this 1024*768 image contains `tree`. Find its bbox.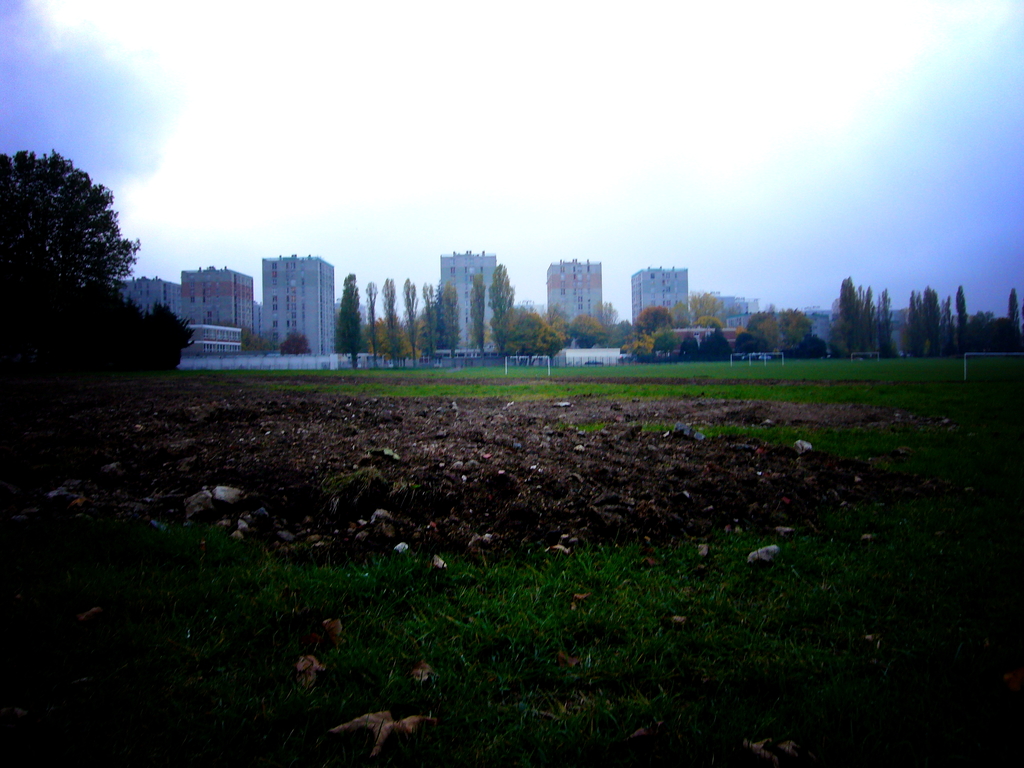
845/275/867/363.
